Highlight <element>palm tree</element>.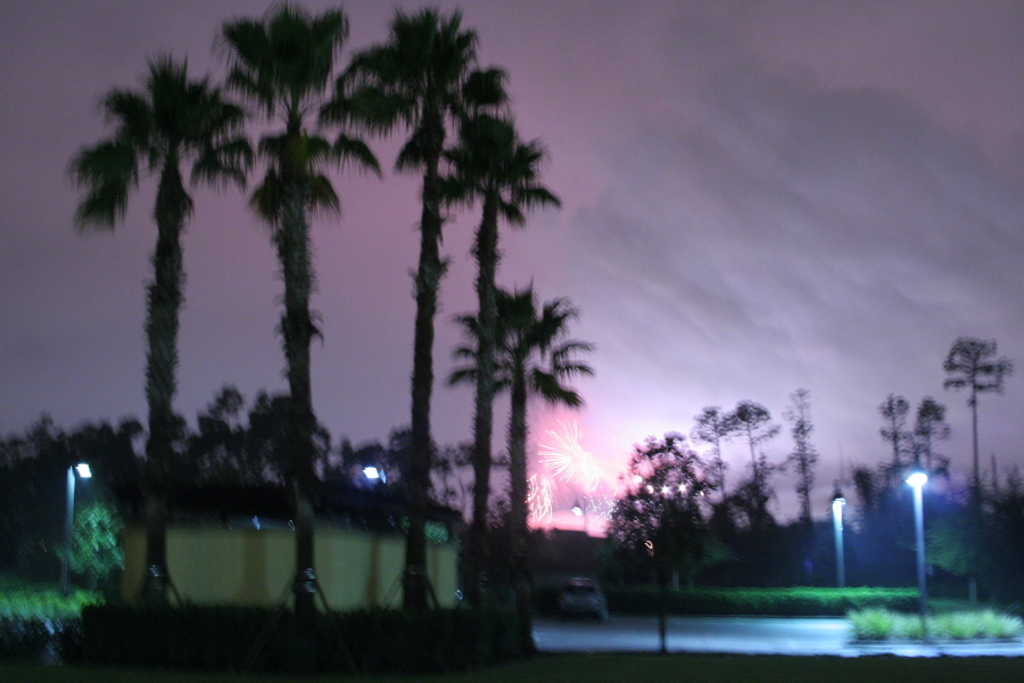
Highlighted region: 461:289:555:592.
